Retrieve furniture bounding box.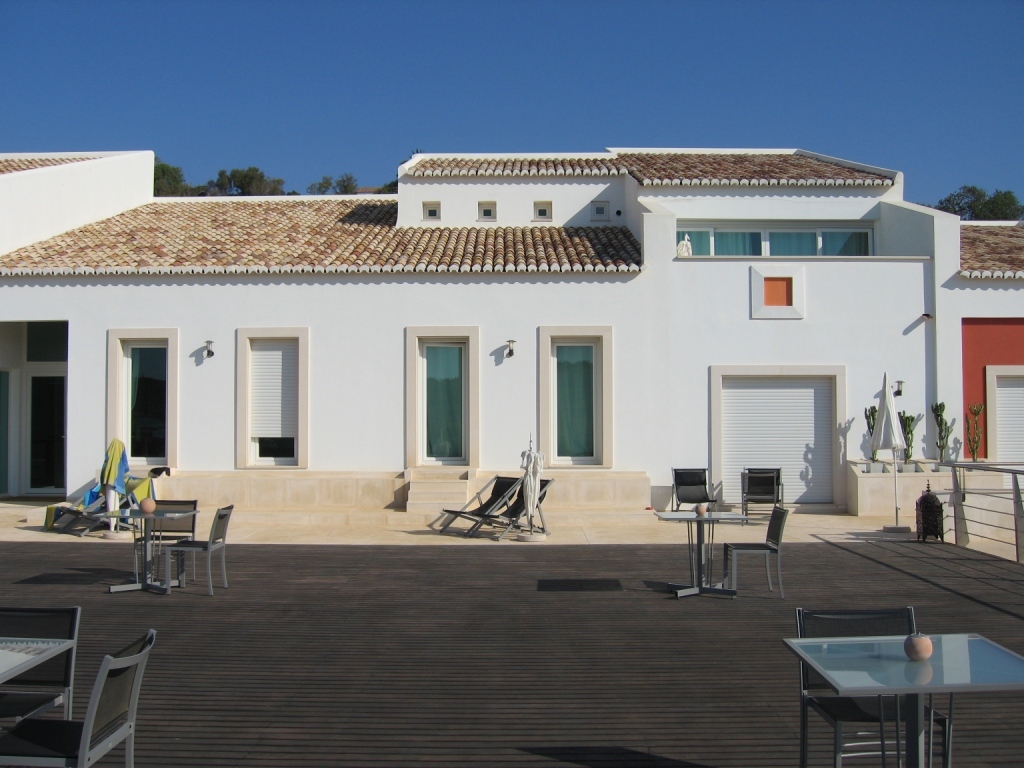
Bounding box: (0, 629, 158, 767).
